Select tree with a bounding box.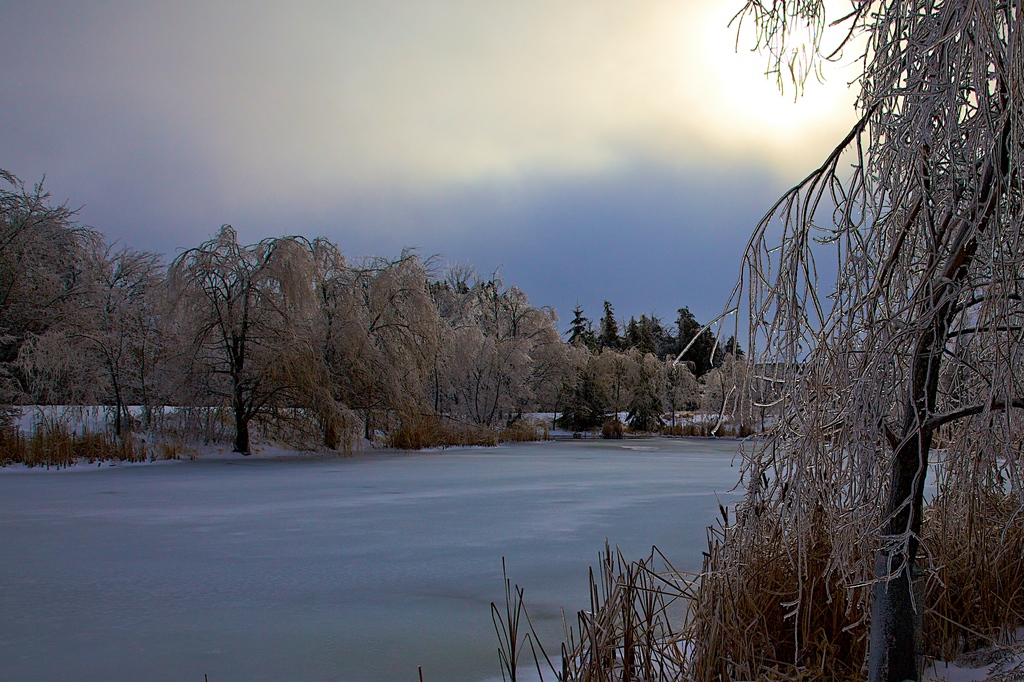
580:2:1023:681.
